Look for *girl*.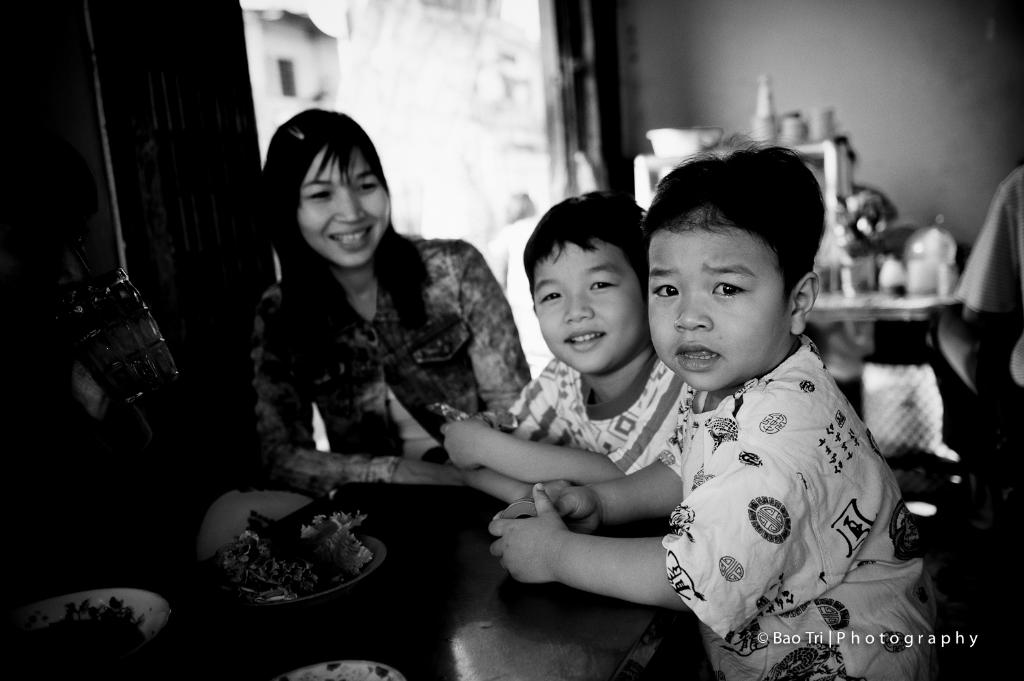
Found: select_region(246, 102, 531, 506).
